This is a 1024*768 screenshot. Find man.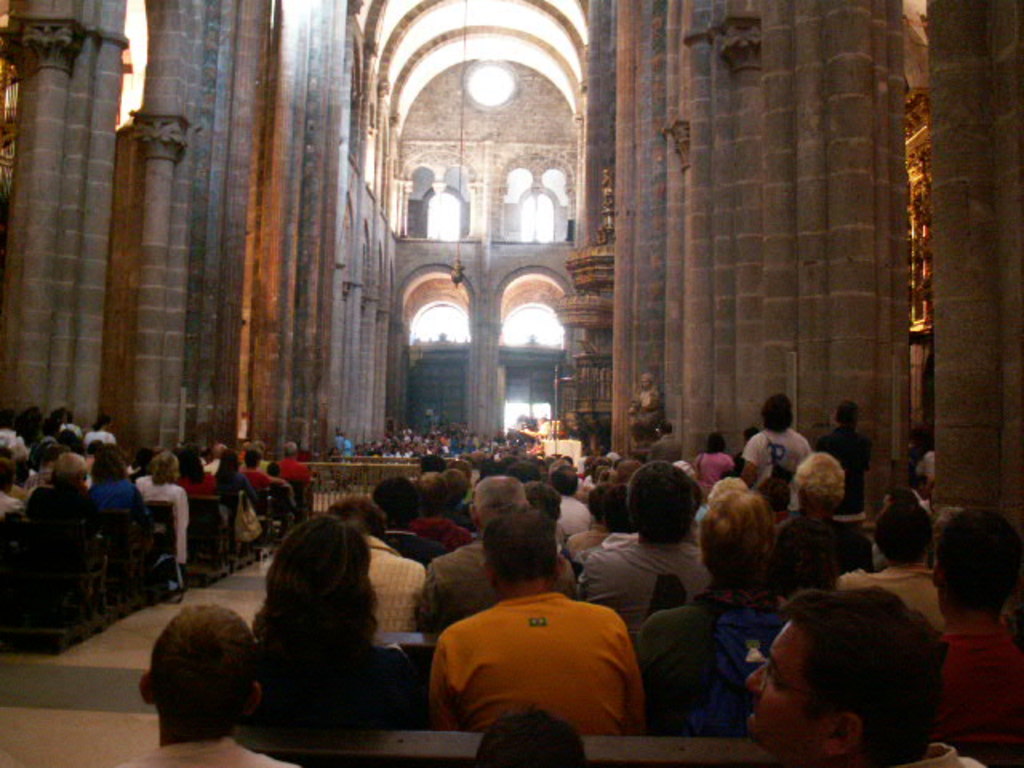
Bounding box: rect(531, 477, 578, 560).
